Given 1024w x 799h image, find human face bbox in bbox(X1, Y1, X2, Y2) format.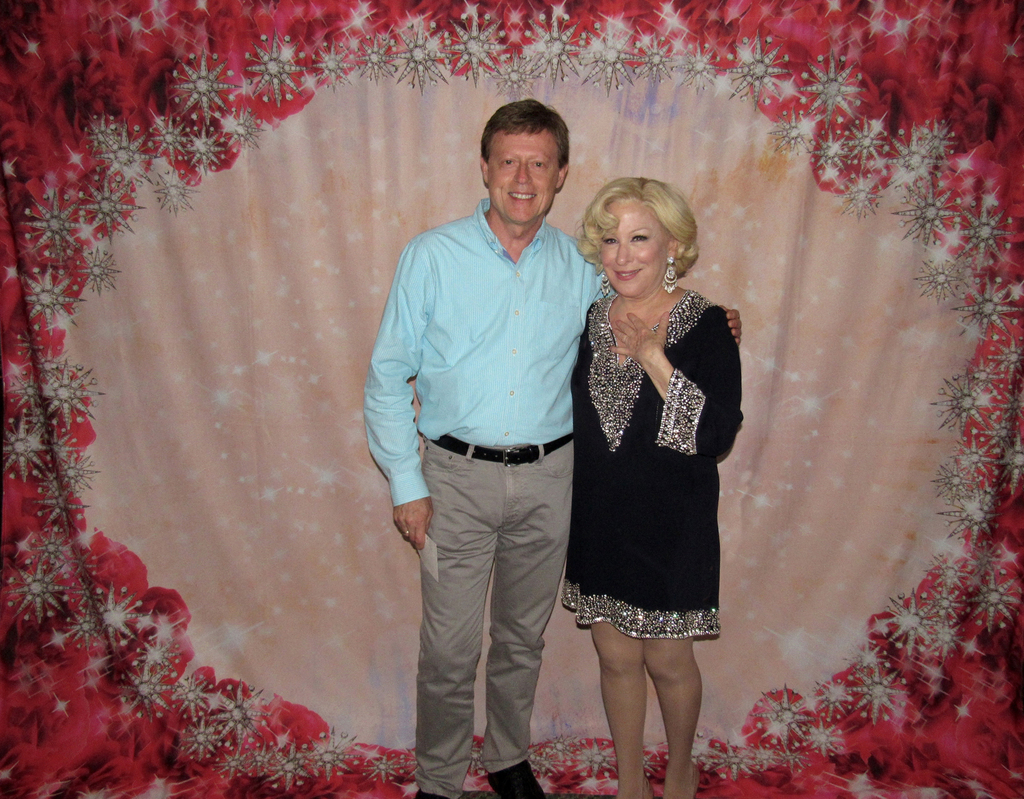
bbox(484, 129, 557, 227).
